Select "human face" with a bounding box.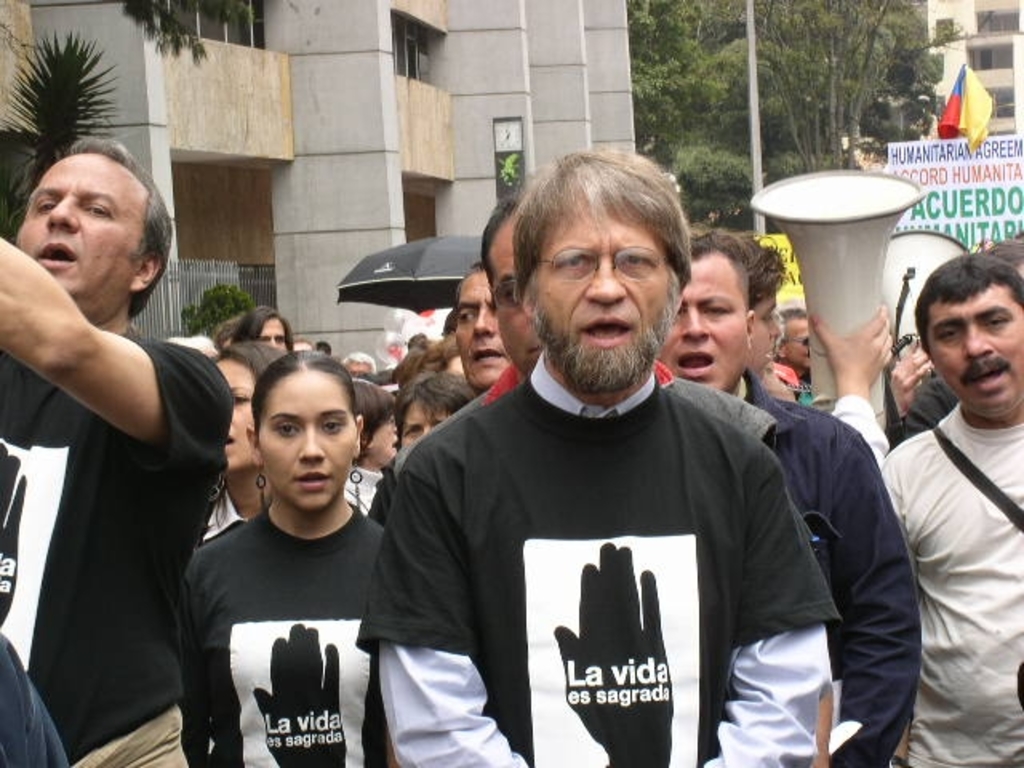
(x1=216, y1=357, x2=254, y2=469).
